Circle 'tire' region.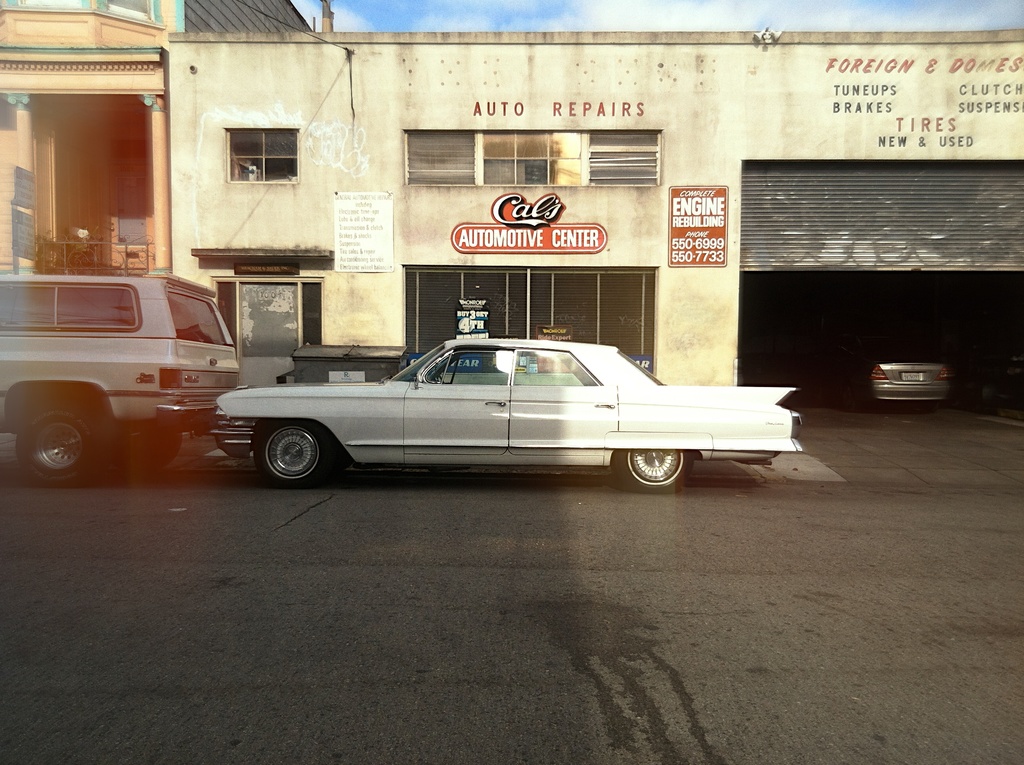
Region: 111,432,181,468.
